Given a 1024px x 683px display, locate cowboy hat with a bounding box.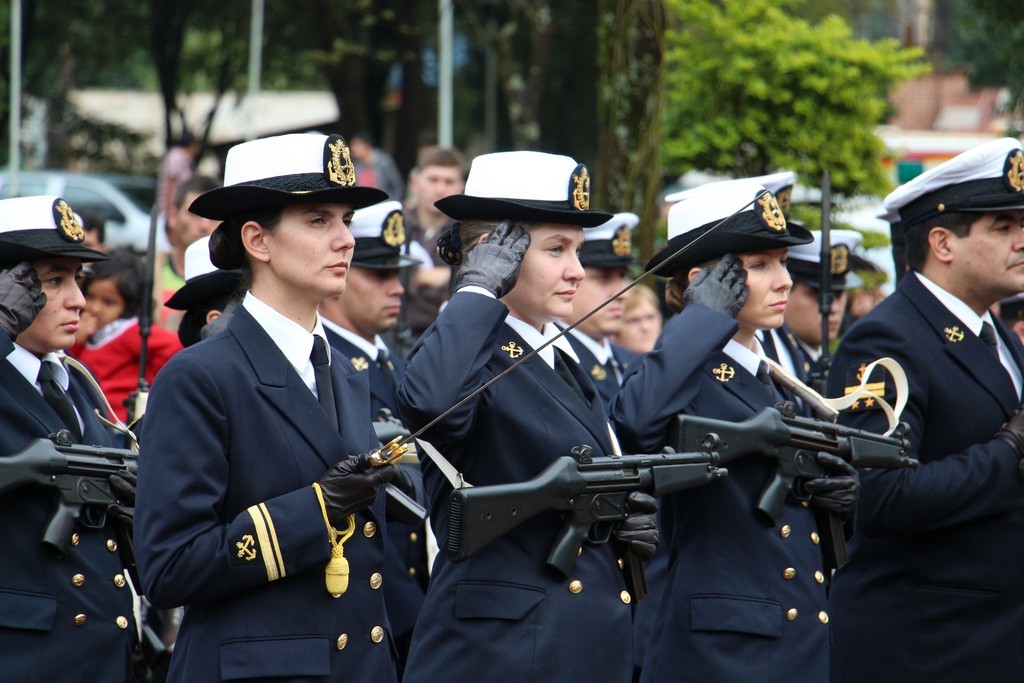
Located: <bbox>185, 131, 387, 223</bbox>.
